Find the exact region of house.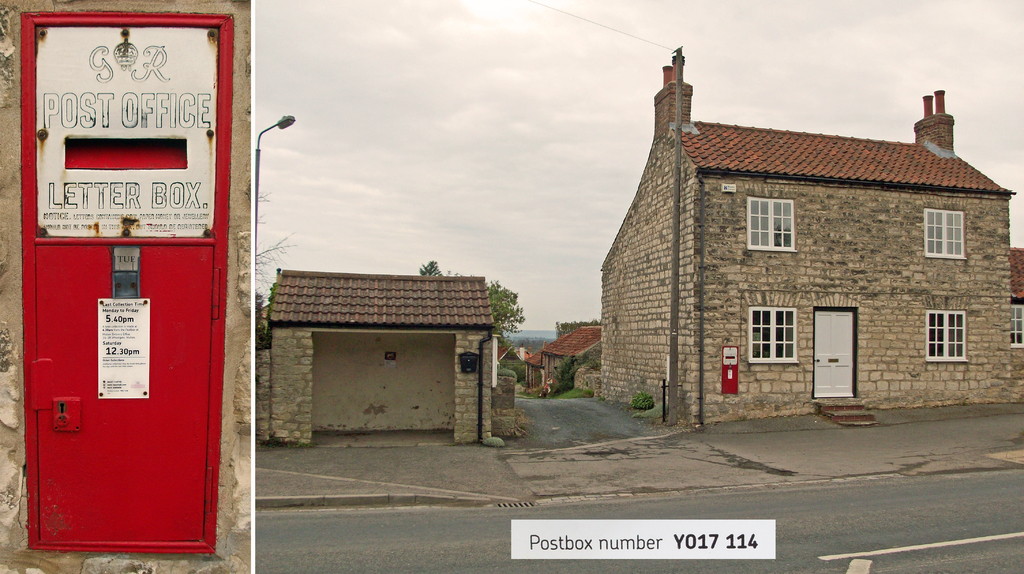
Exact region: BBox(602, 65, 1010, 421).
